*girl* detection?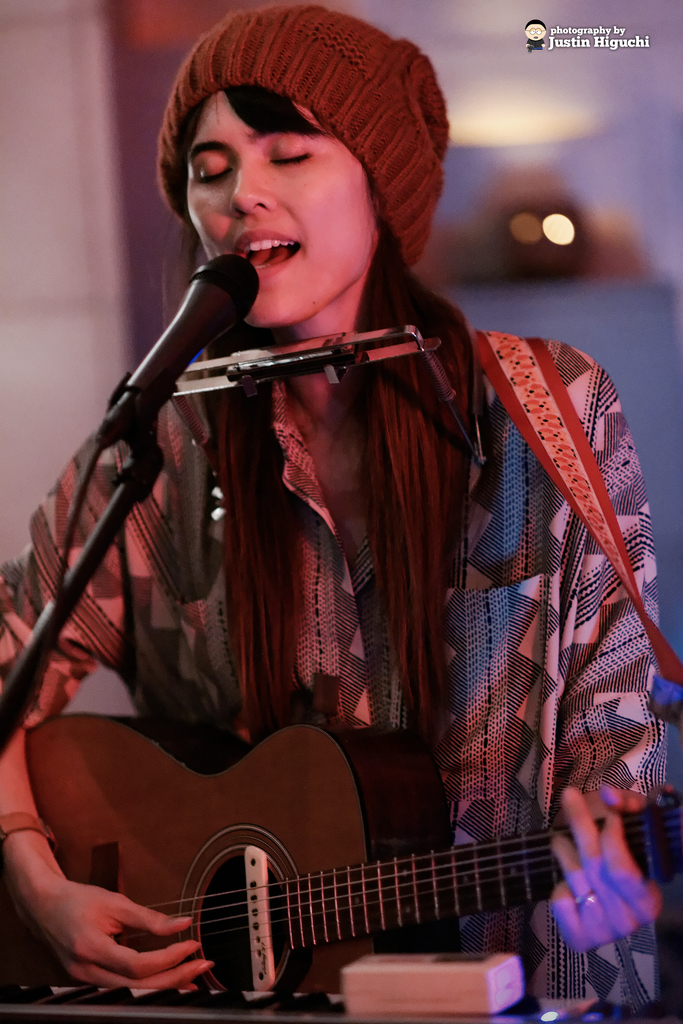
bbox(0, 0, 667, 989)
